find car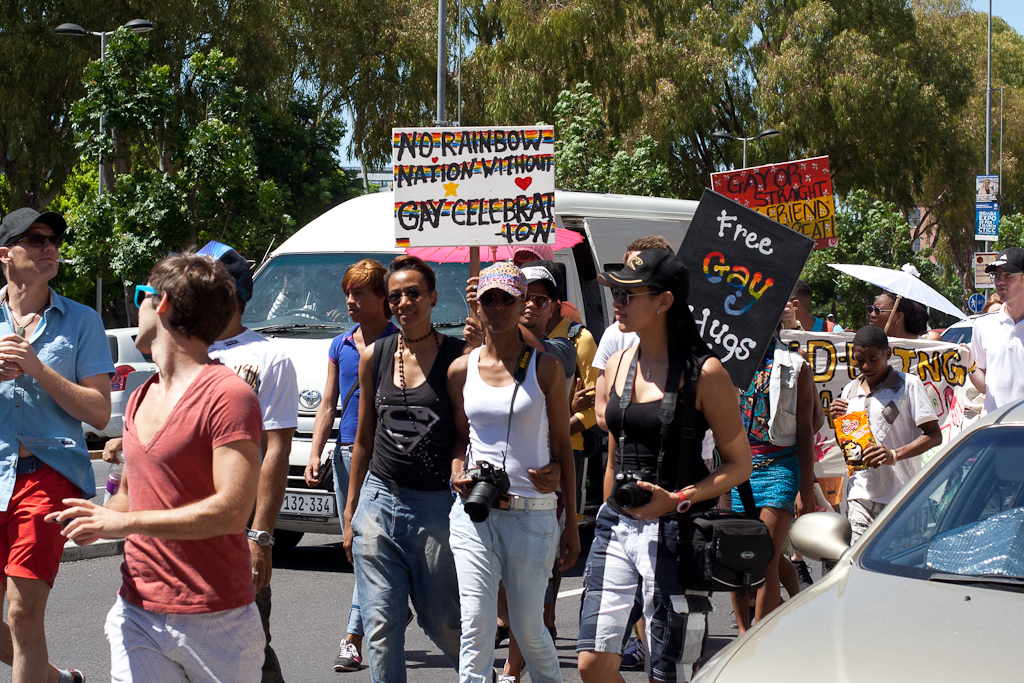
left=684, top=401, right=1023, bottom=682
